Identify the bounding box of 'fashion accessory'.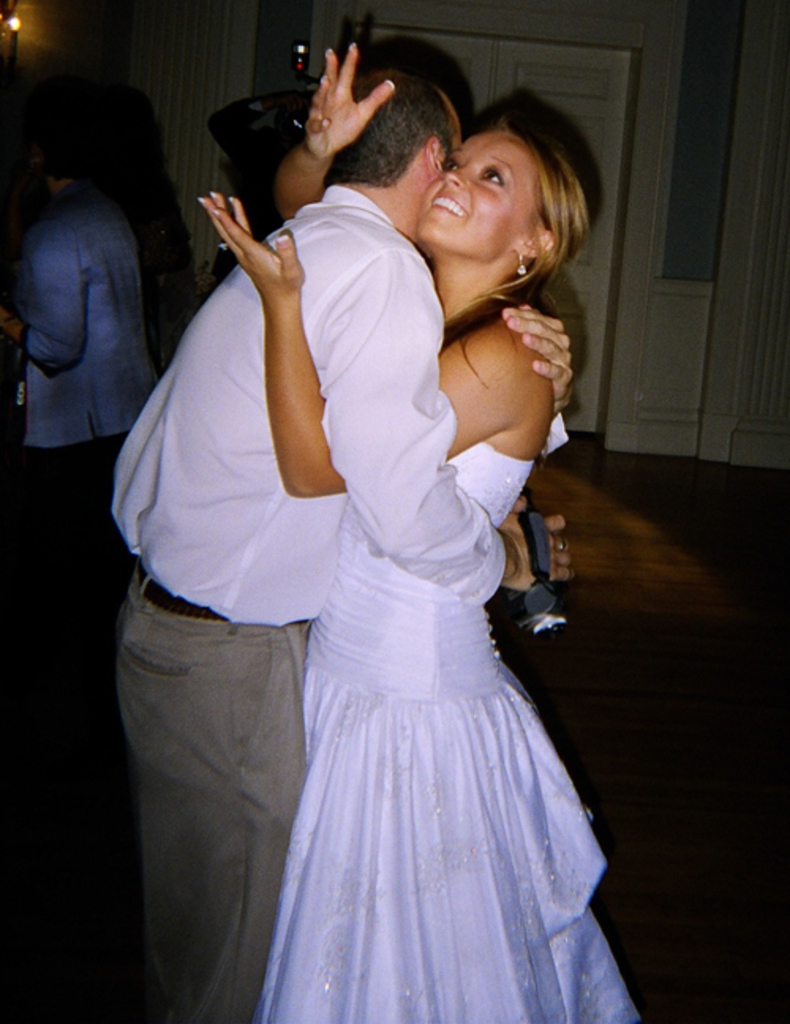
[x1=220, y1=242, x2=229, y2=248].
